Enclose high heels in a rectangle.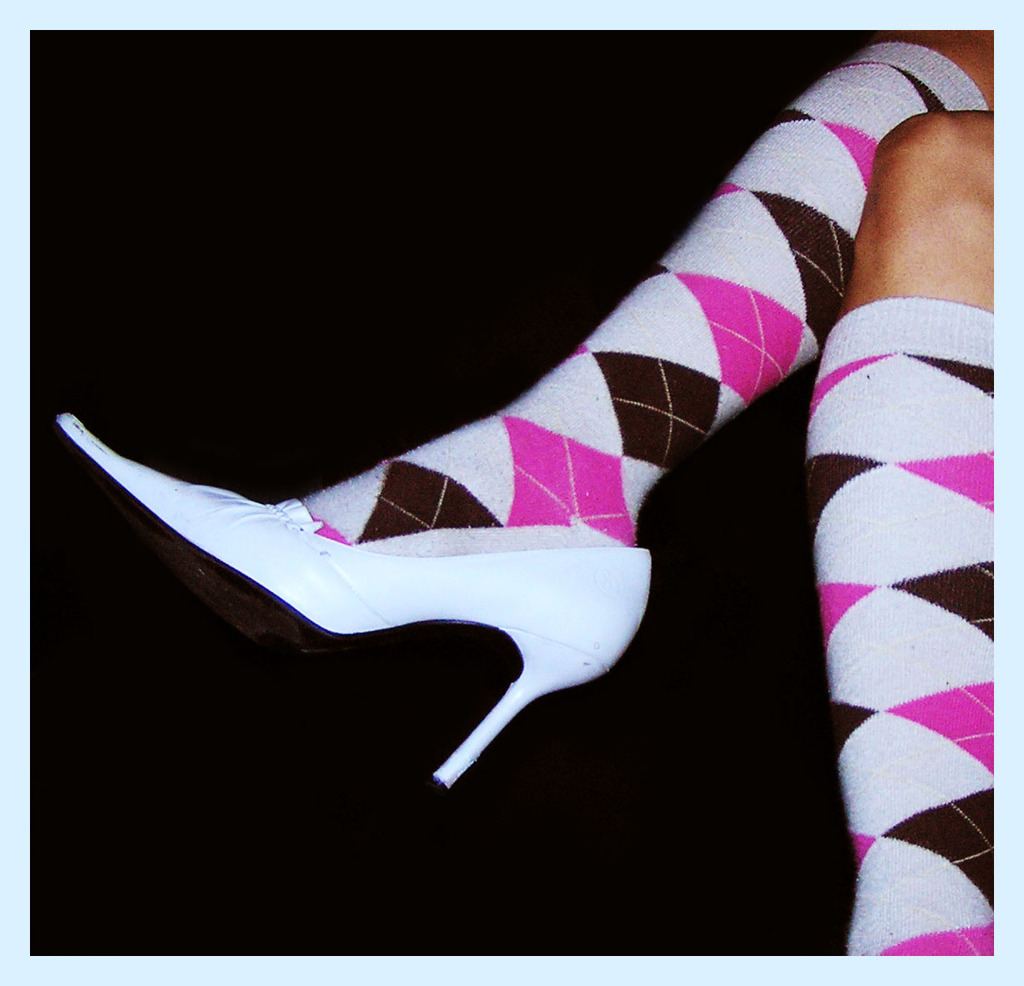
left=52, top=416, right=651, bottom=800.
